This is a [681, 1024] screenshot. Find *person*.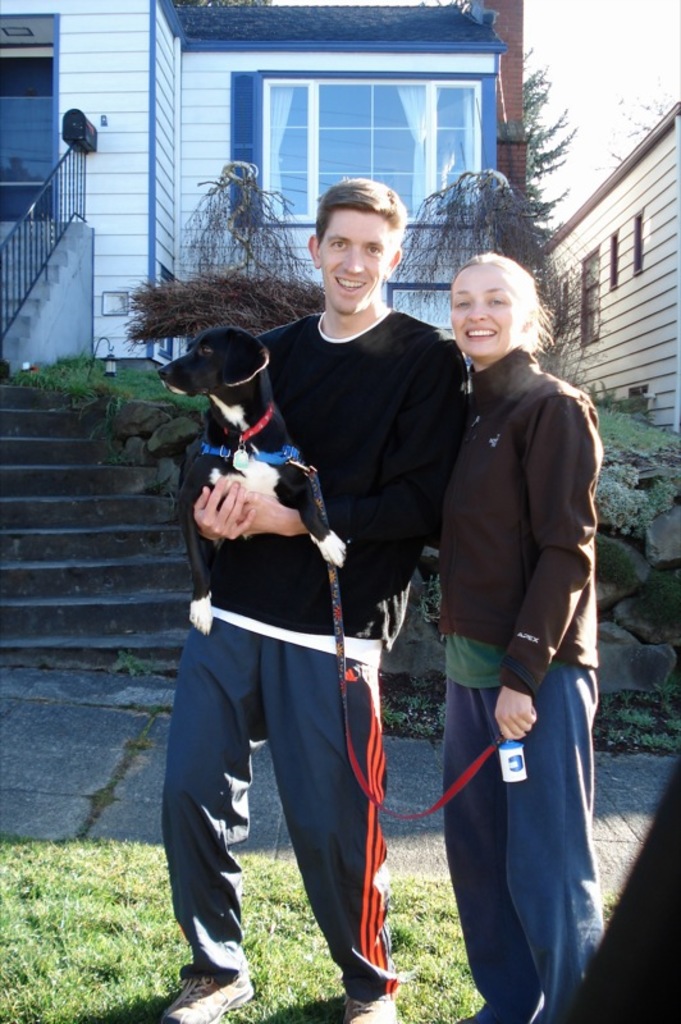
Bounding box: box=[163, 179, 477, 1023].
